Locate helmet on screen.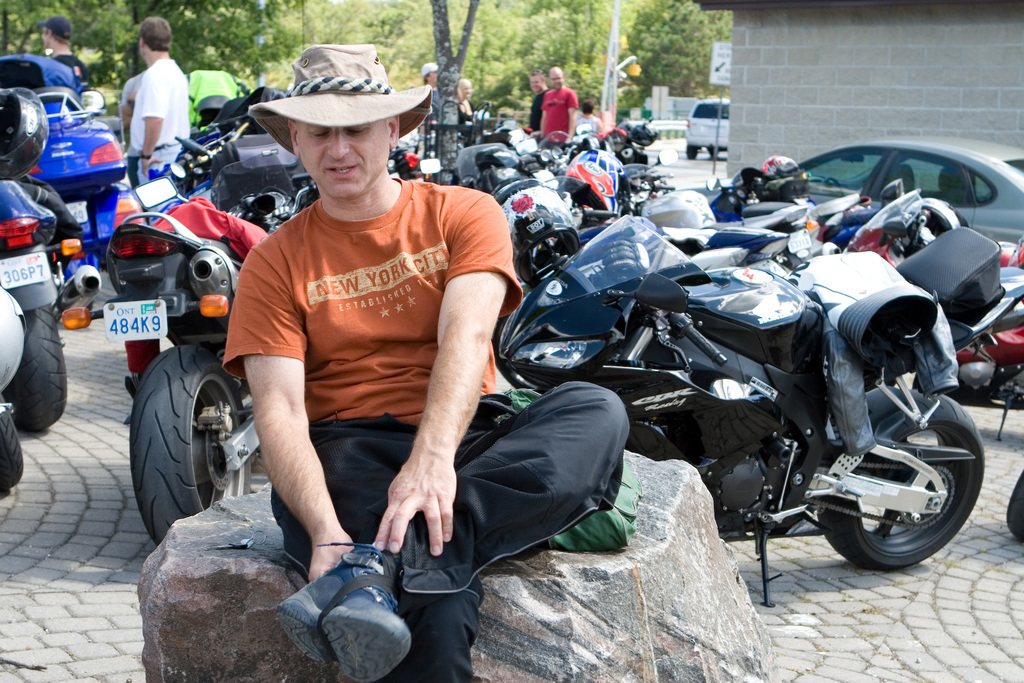
On screen at (560, 149, 628, 217).
